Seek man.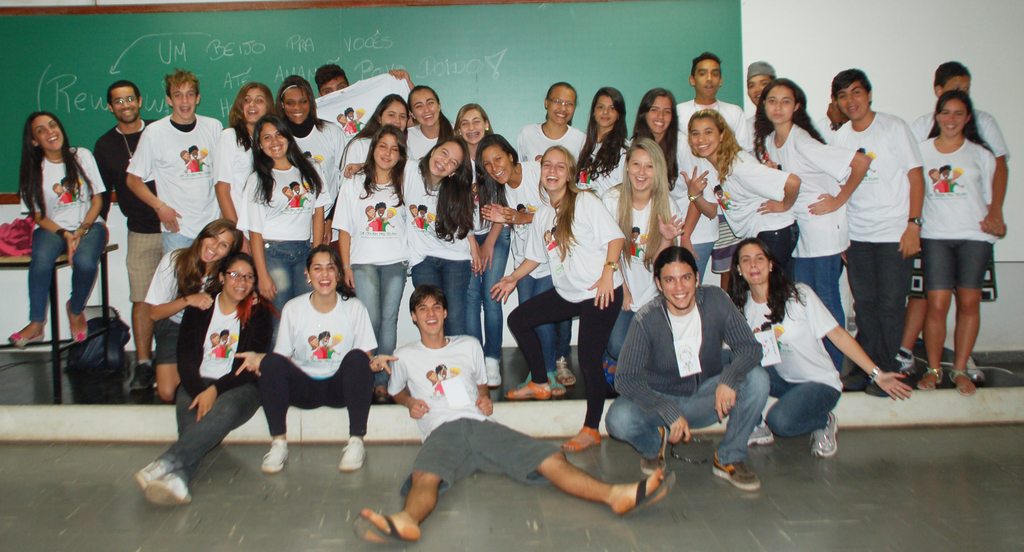
bbox=[827, 69, 925, 403].
